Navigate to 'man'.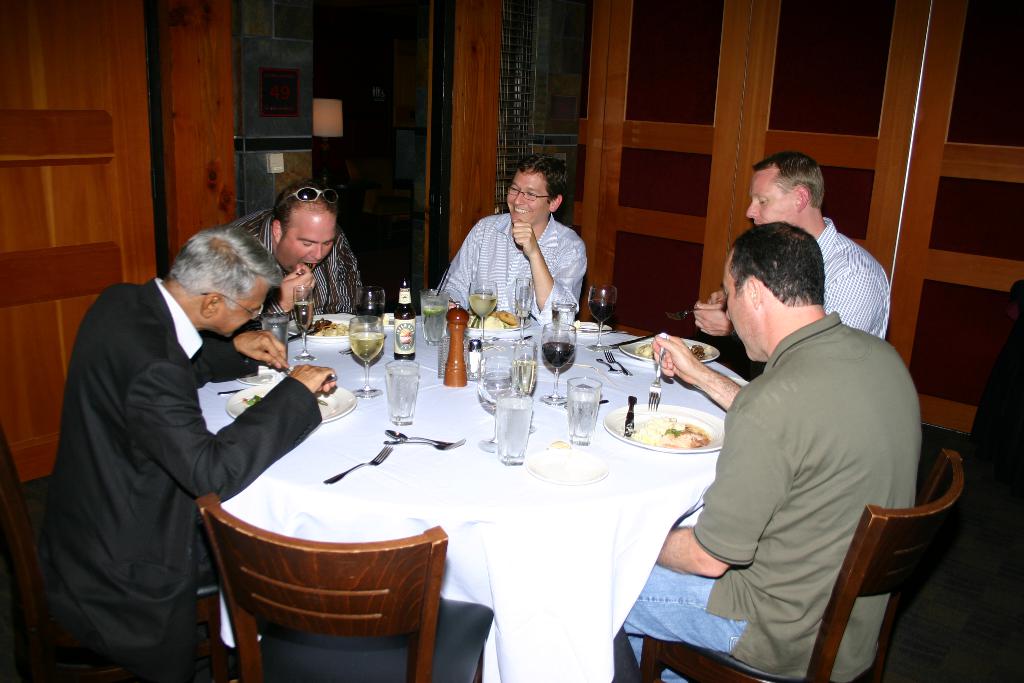
Navigation target: pyautogui.locateOnScreen(693, 152, 890, 340).
